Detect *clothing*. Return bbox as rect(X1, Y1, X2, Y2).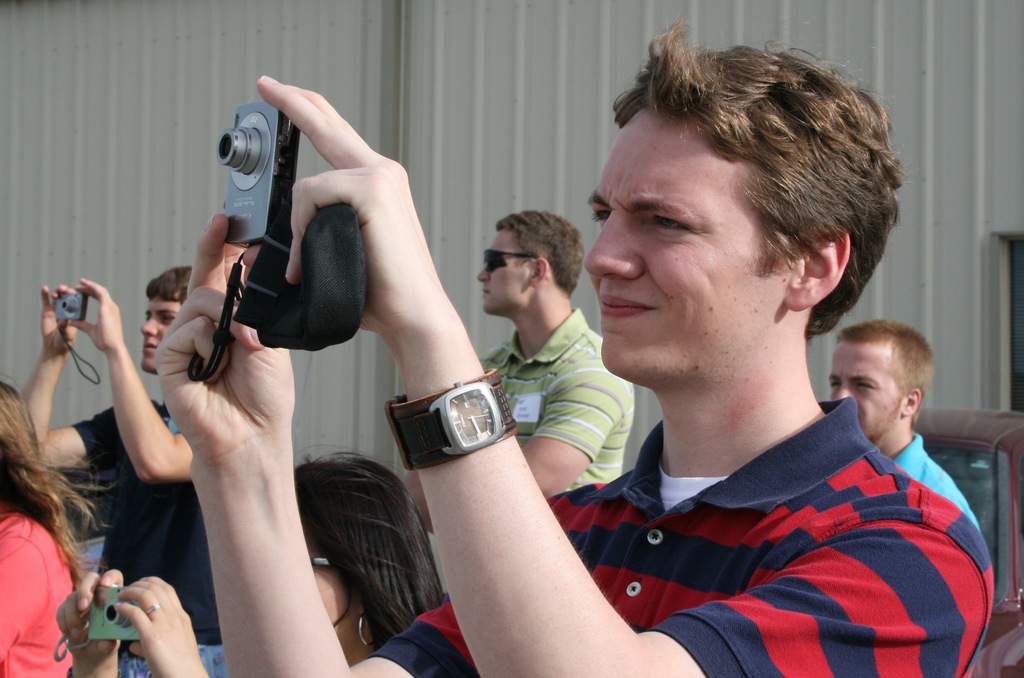
rect(476, 304, 636, 489).
